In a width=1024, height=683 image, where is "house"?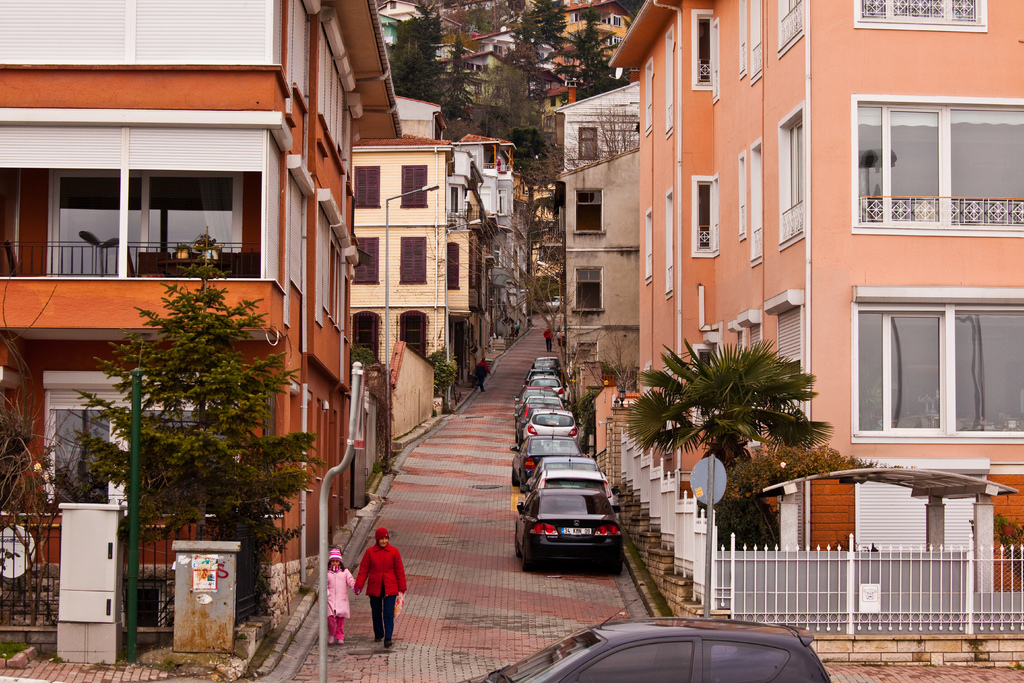
box=[604, 0, 1023, 672].
